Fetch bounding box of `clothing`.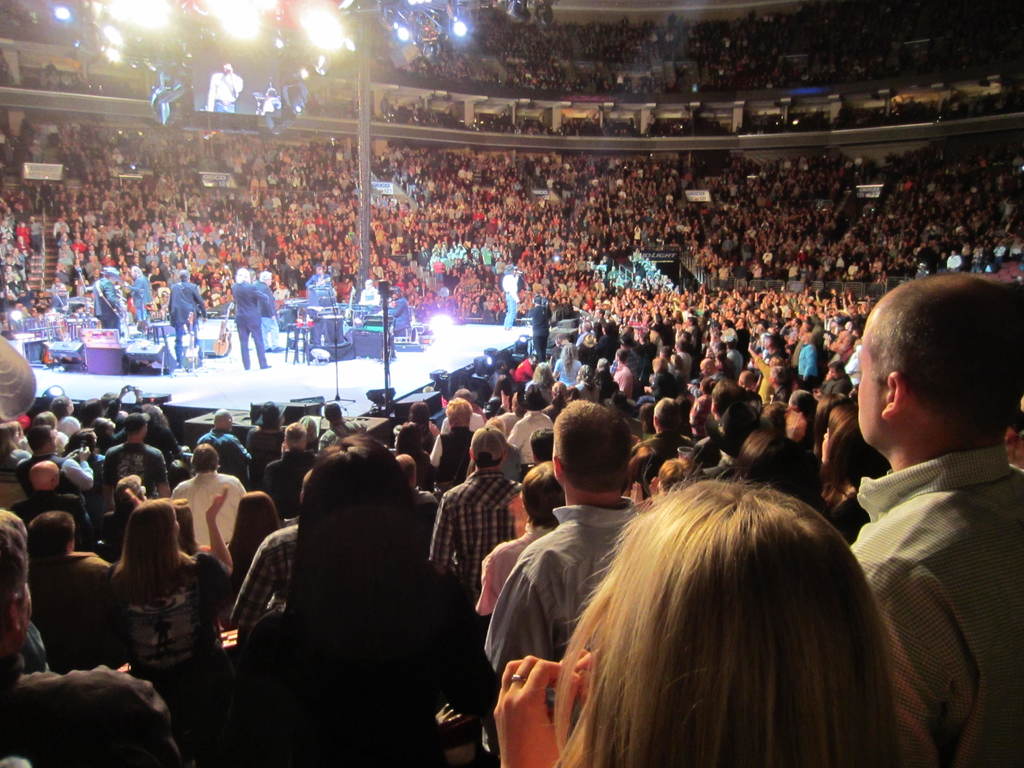
Bbox: (15, 454, 92, 491).
